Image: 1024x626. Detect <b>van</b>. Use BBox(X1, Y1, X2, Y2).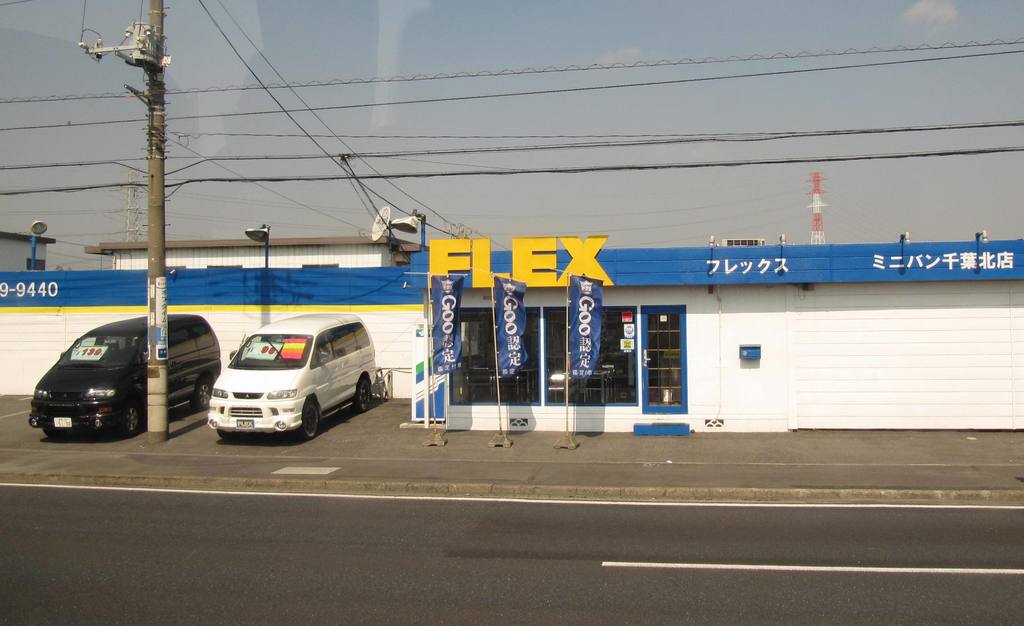
BBox(28, 314, 220, 438).
